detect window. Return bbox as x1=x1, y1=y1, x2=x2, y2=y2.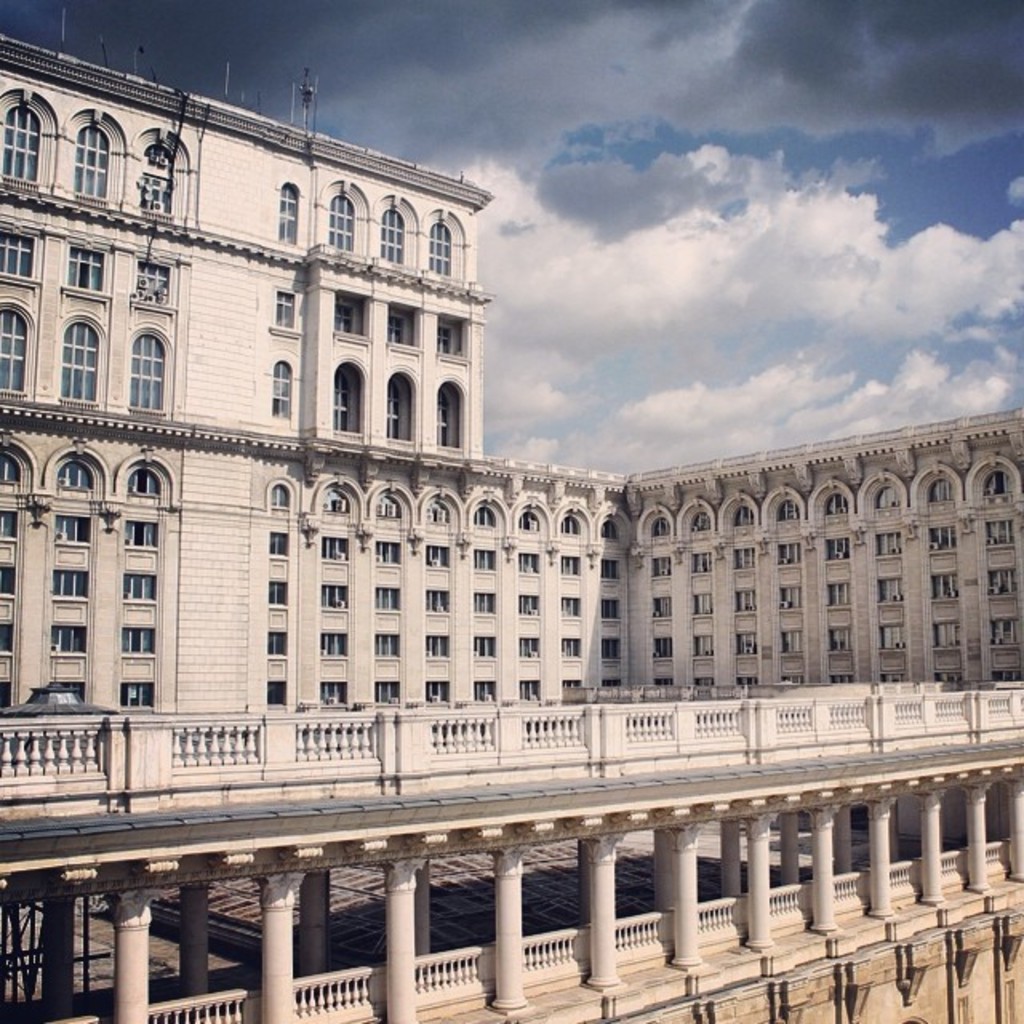
x1=605, y1=600, x2=616, y2=614.
